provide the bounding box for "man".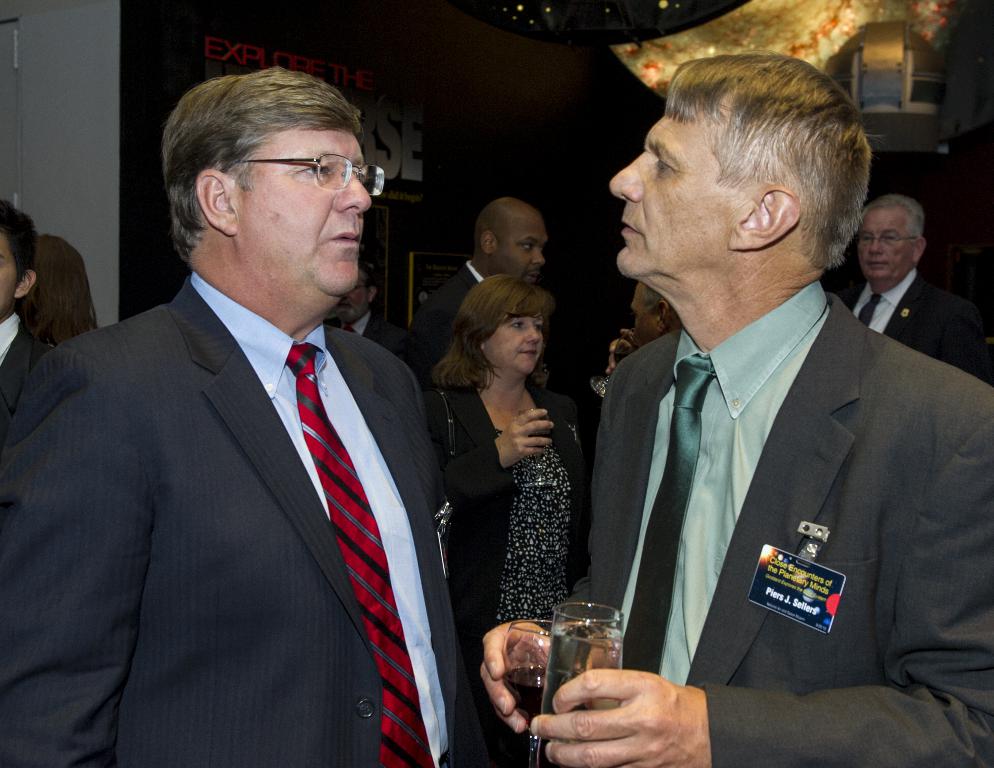
x1=407 y1=194 x2=578 y2=404.
